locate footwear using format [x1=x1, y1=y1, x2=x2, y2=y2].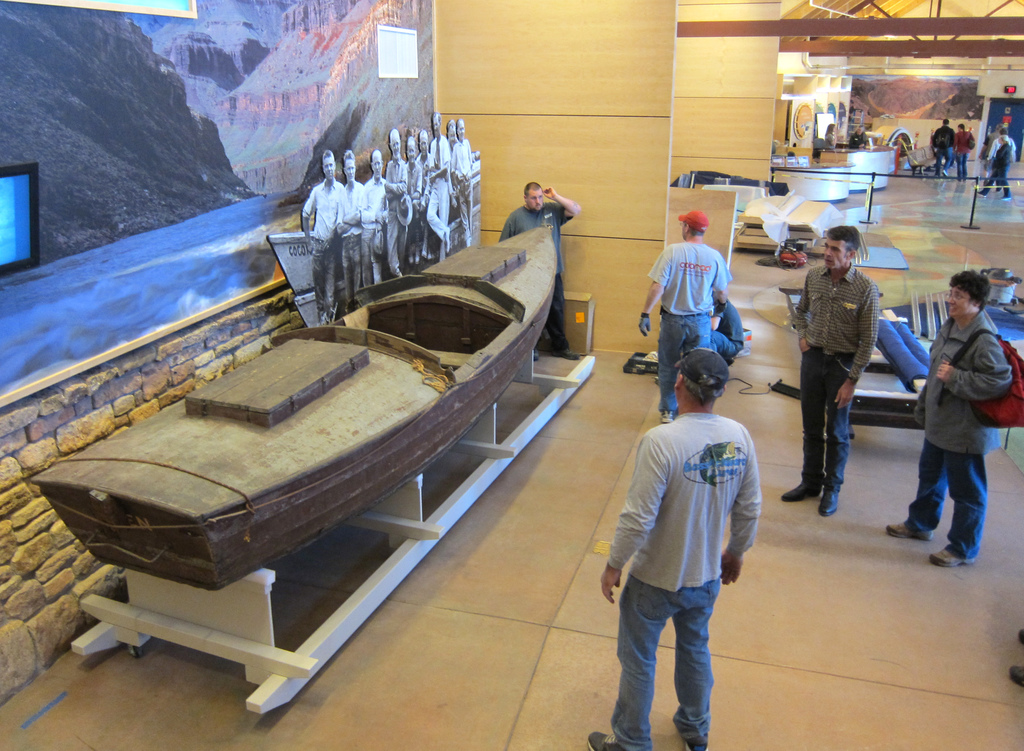
[x1=660, y1=411, x2=675, y2=421].
